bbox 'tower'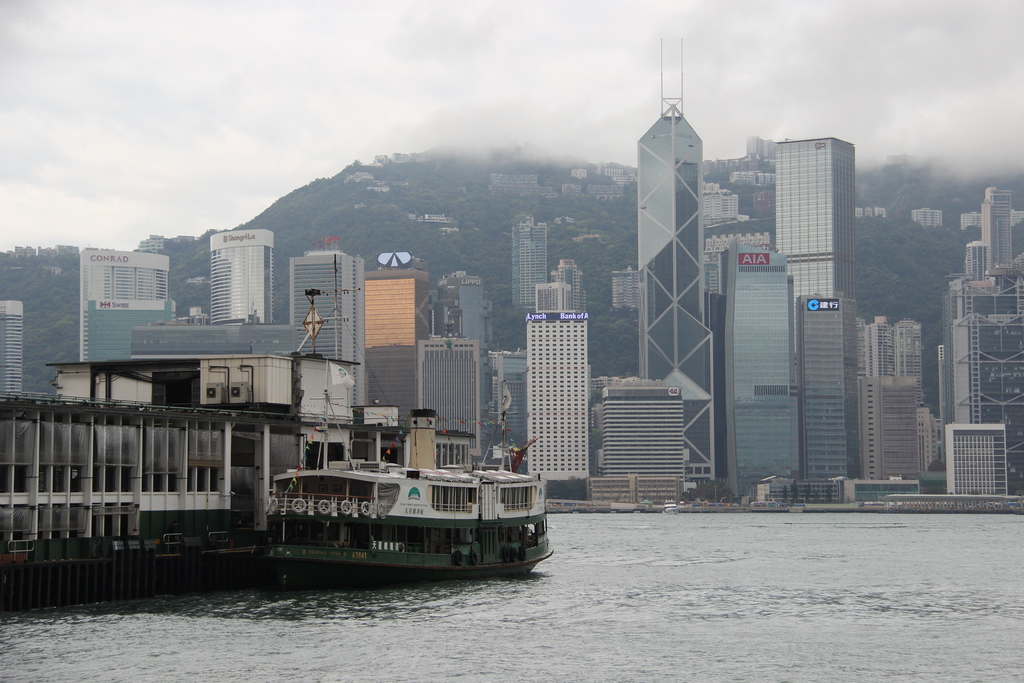
x1=358, y1=263, x2=431, y2=426
